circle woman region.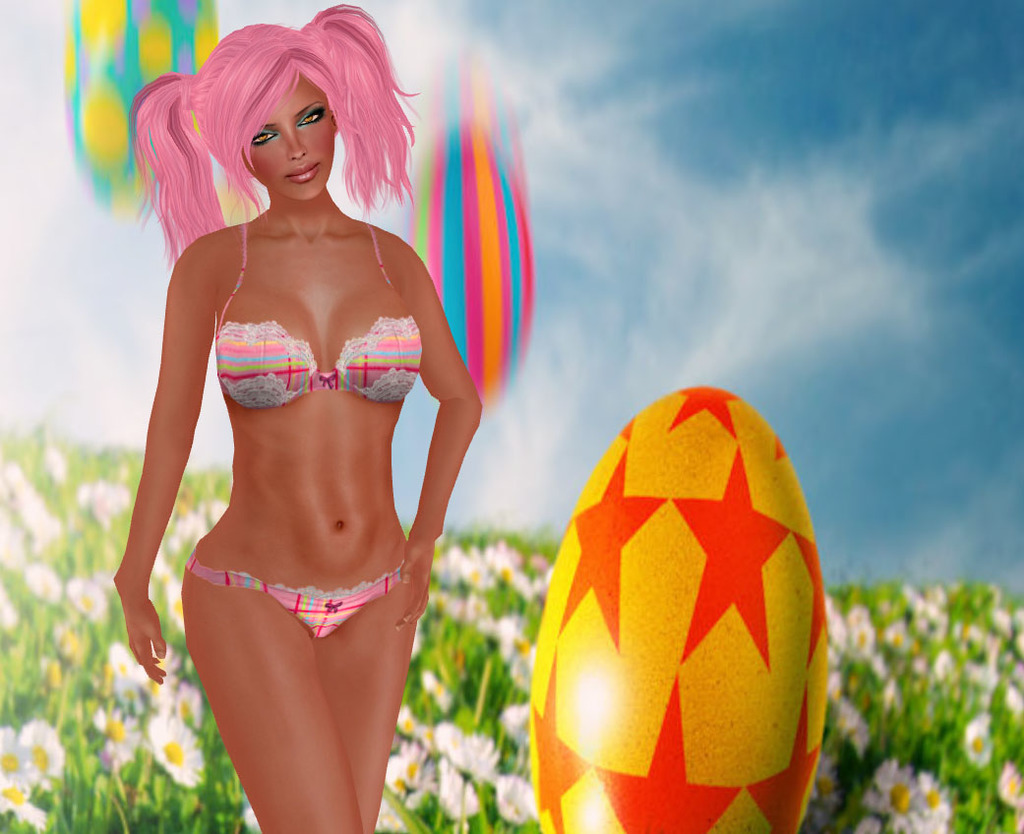
Region: 99, 0, 491, 833.
